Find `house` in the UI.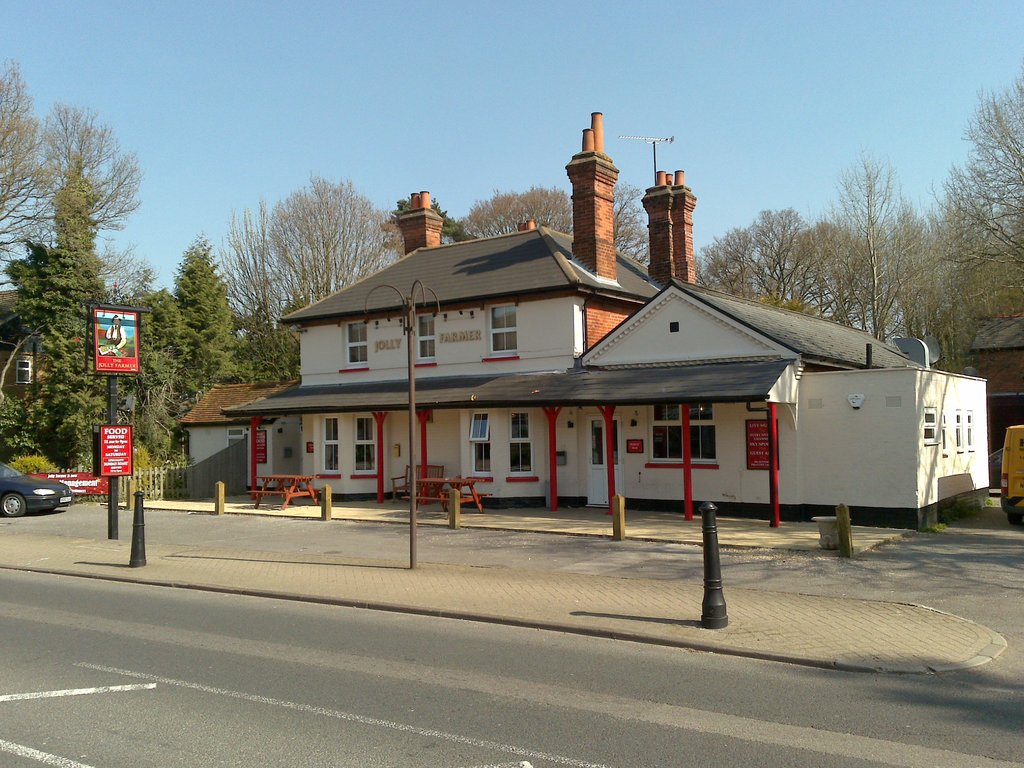
UI element at <region>934, 294, 1023, 481</region>.
